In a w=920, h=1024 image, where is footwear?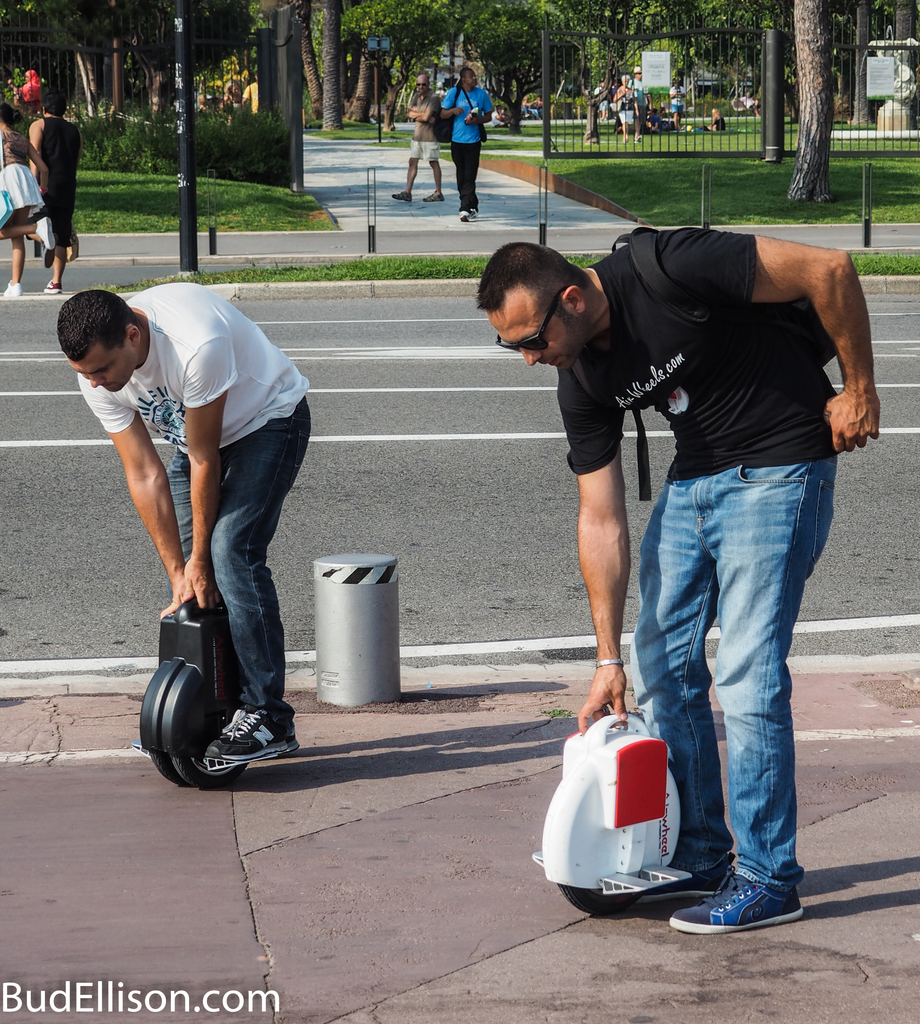
BBox(42, 216, 58, 265).
